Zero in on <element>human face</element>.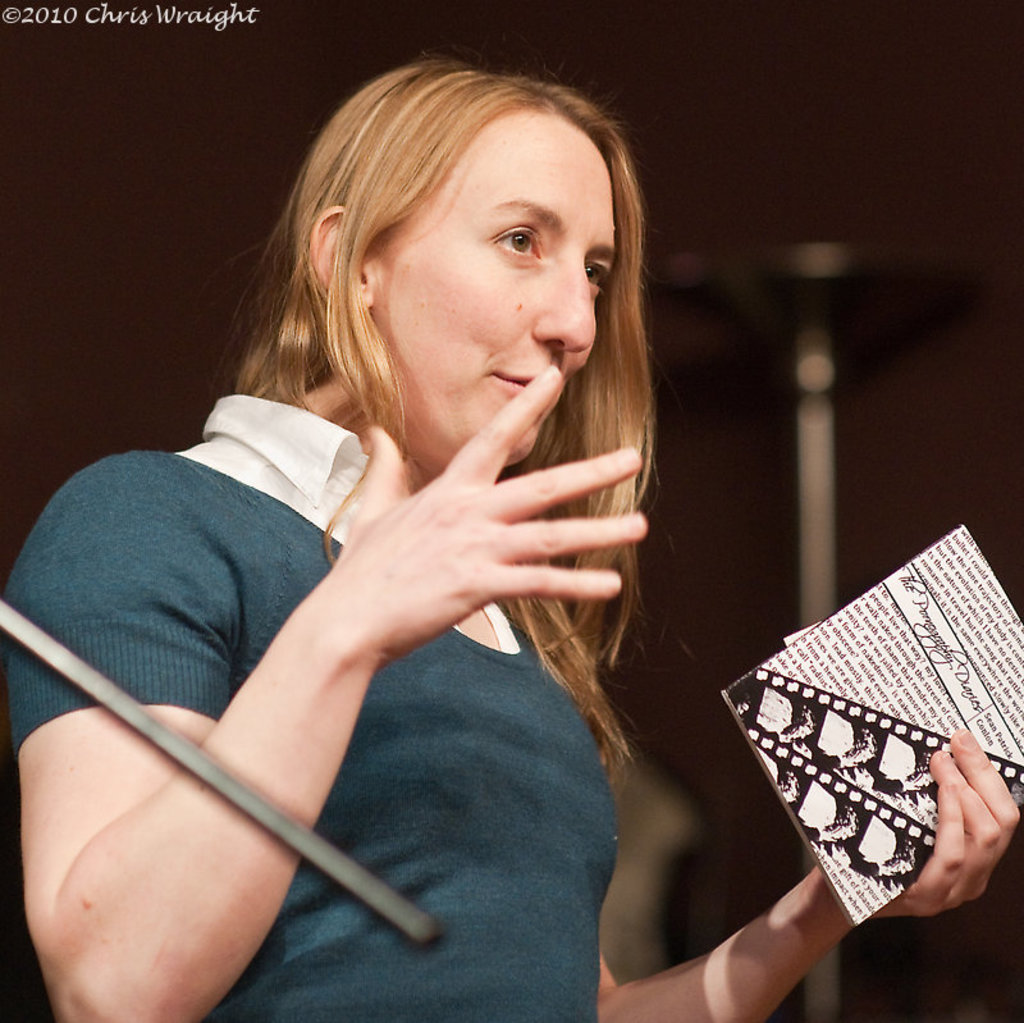
Zeroed in: x1=375 y1=105 x2=613 y2=463.
